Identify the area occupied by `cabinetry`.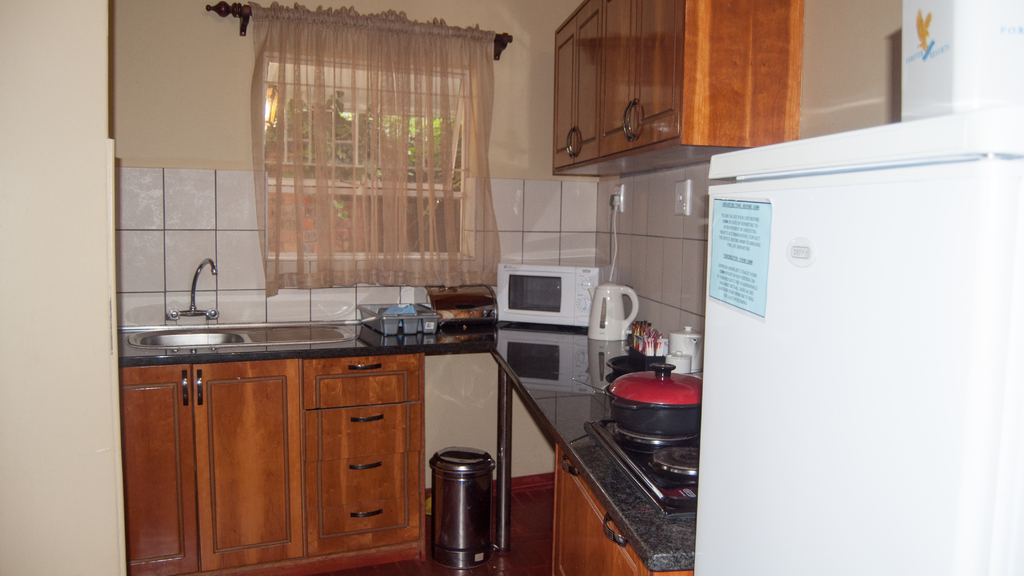
Area: <bbox>107, 34, 751, 575</bbox>.
